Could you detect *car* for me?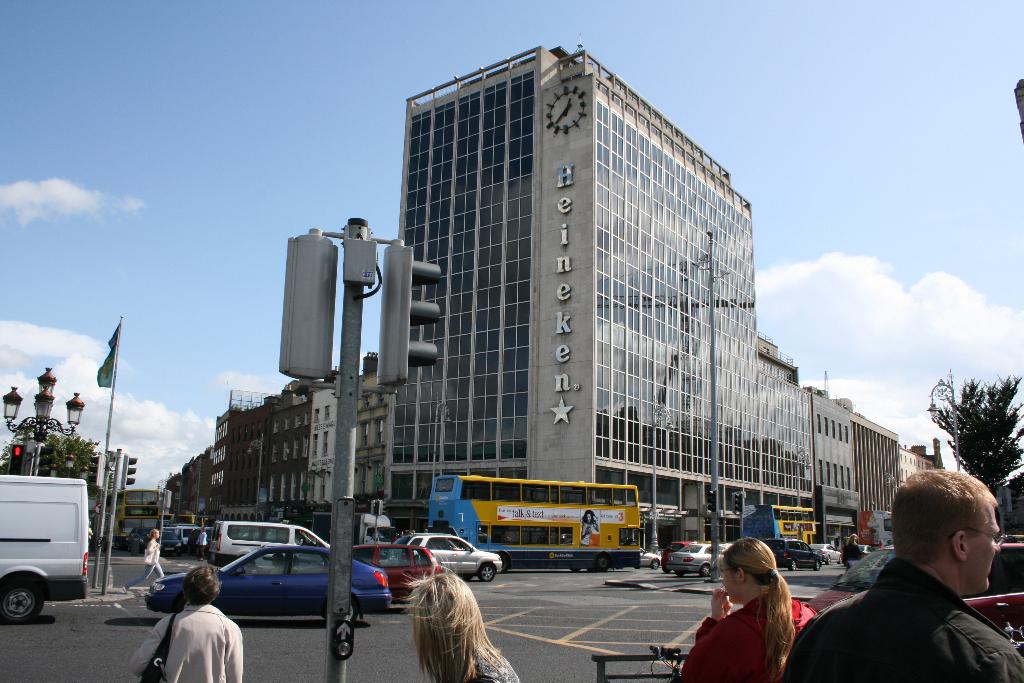
Detection result: <bbox>812, 534, 1023, 656</bbox>.
